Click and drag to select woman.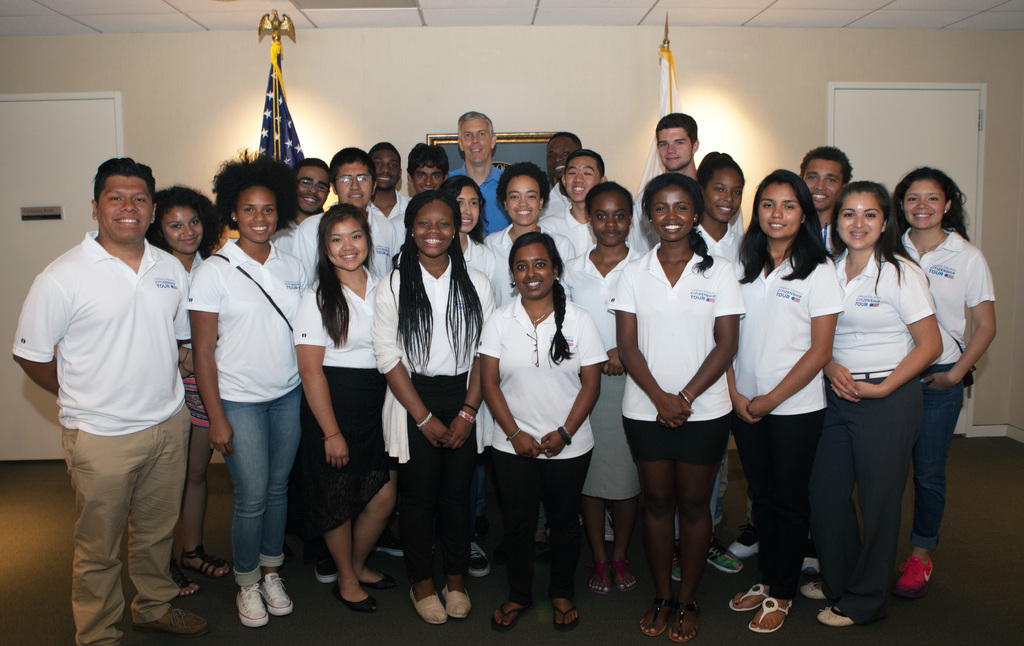
Selection: 557, 177, 647, 596.
